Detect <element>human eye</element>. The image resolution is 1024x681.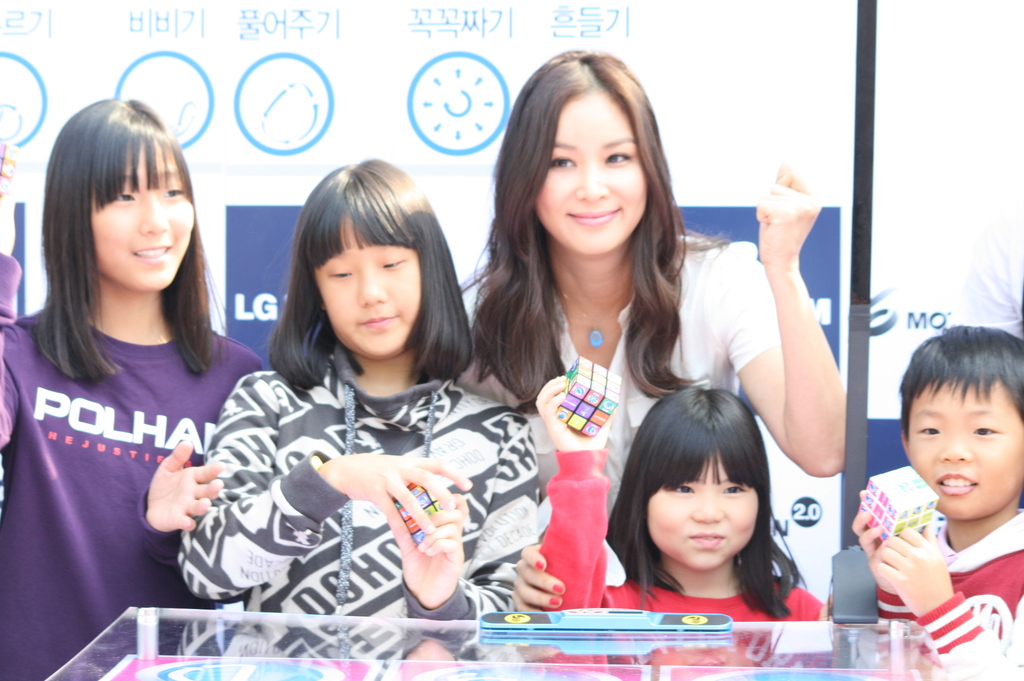
(left=325, top=260, right=355, bottom=283).
